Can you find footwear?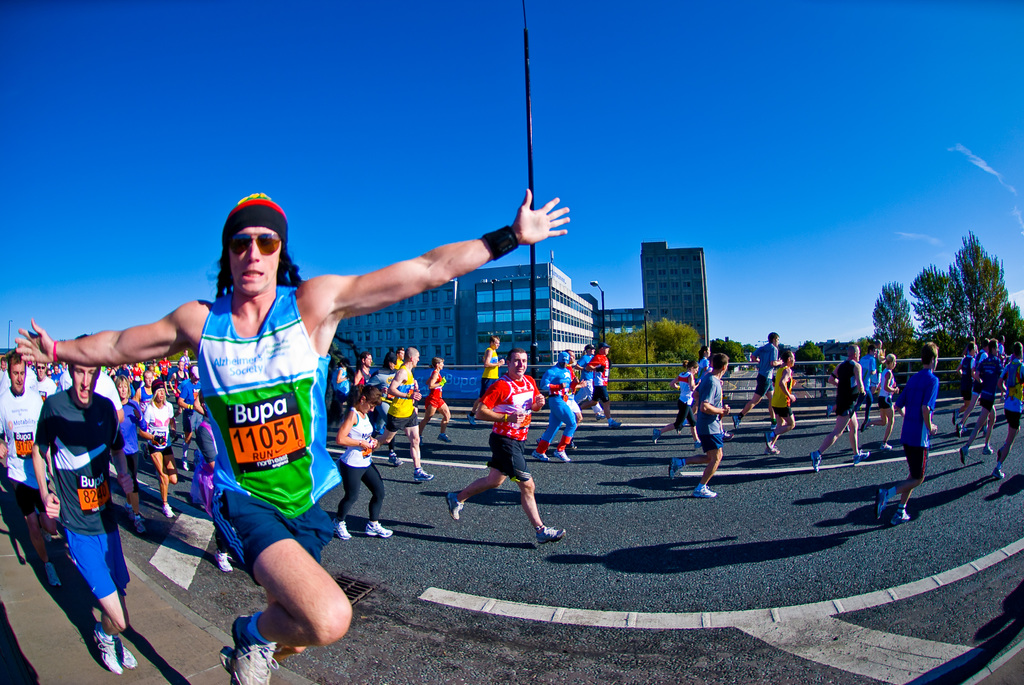
Yes, bounding box: left=160, top=500, right=180, bottom=520.
